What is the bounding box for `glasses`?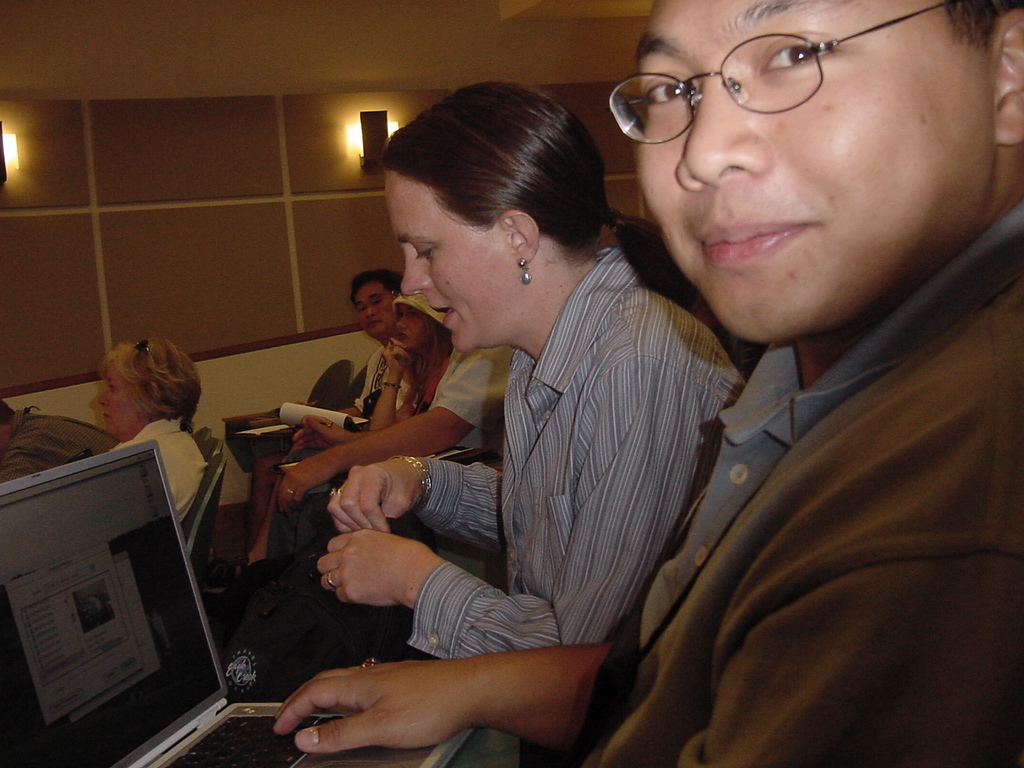
box=[588, 29, 899, 129].
